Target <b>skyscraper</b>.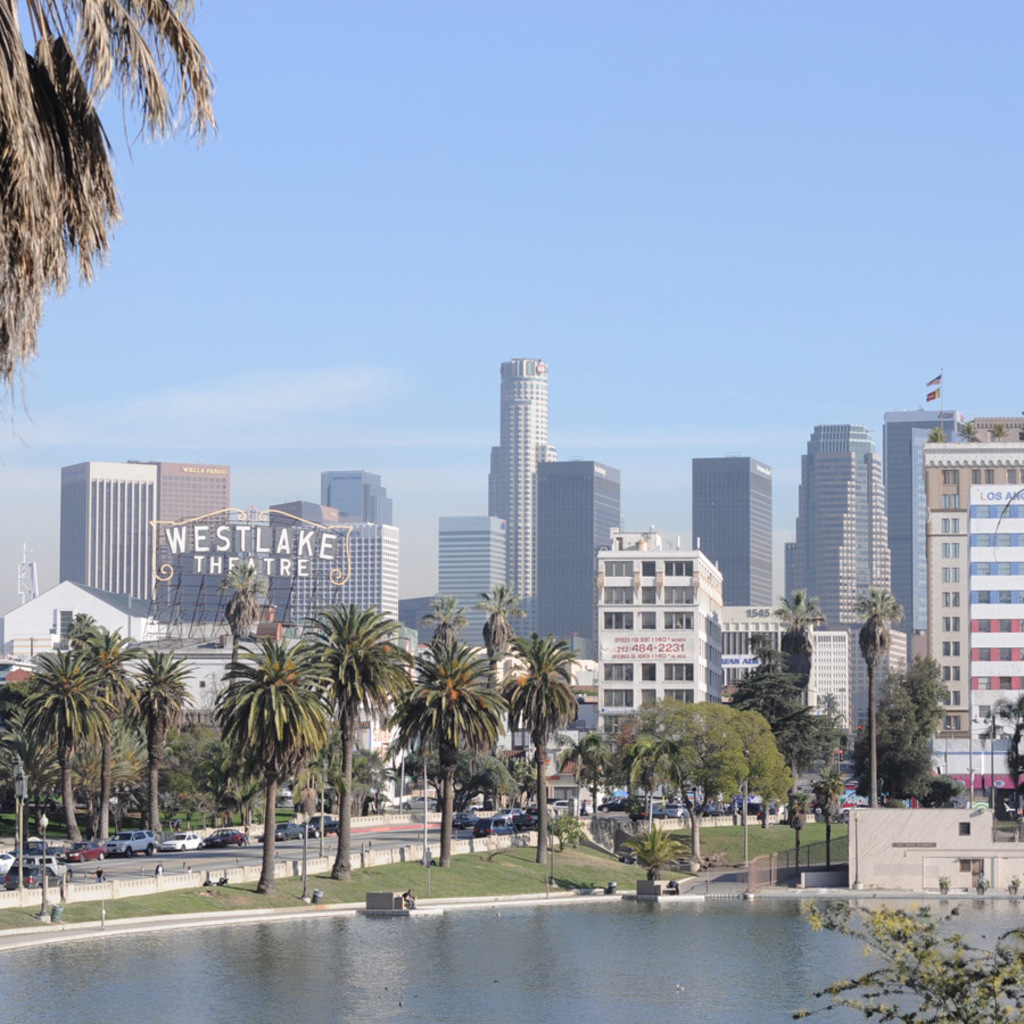
Target region: rect(256, 507, 402, 687).
